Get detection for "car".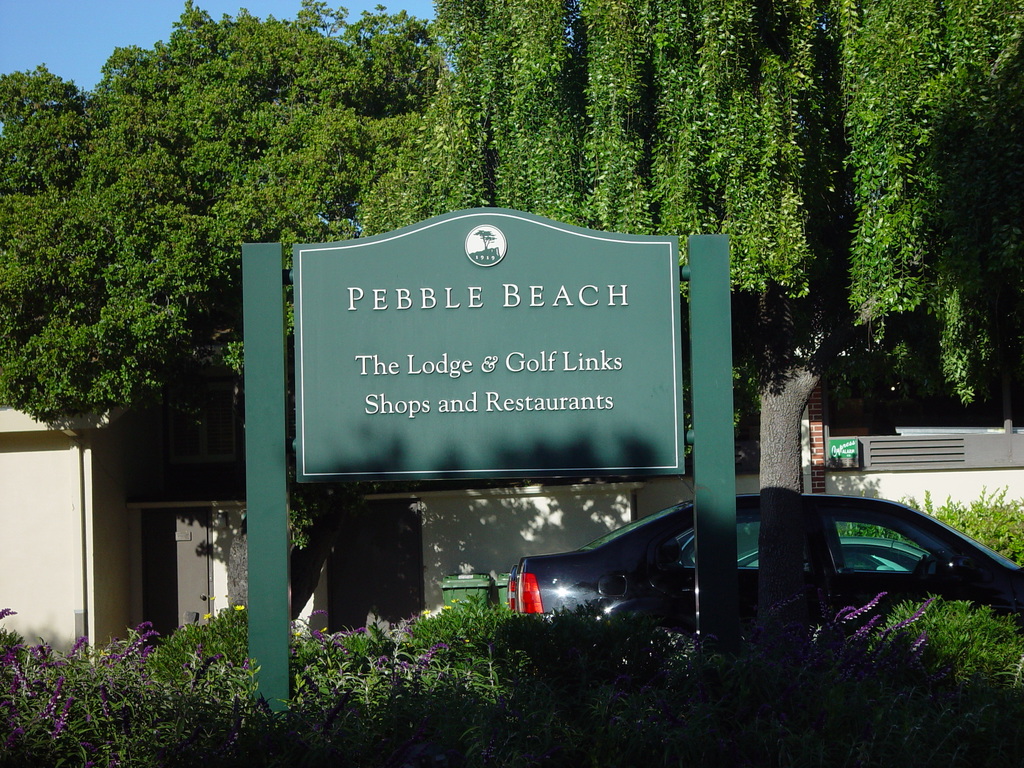
Detection: rect(507, 487, 1023, 653).
